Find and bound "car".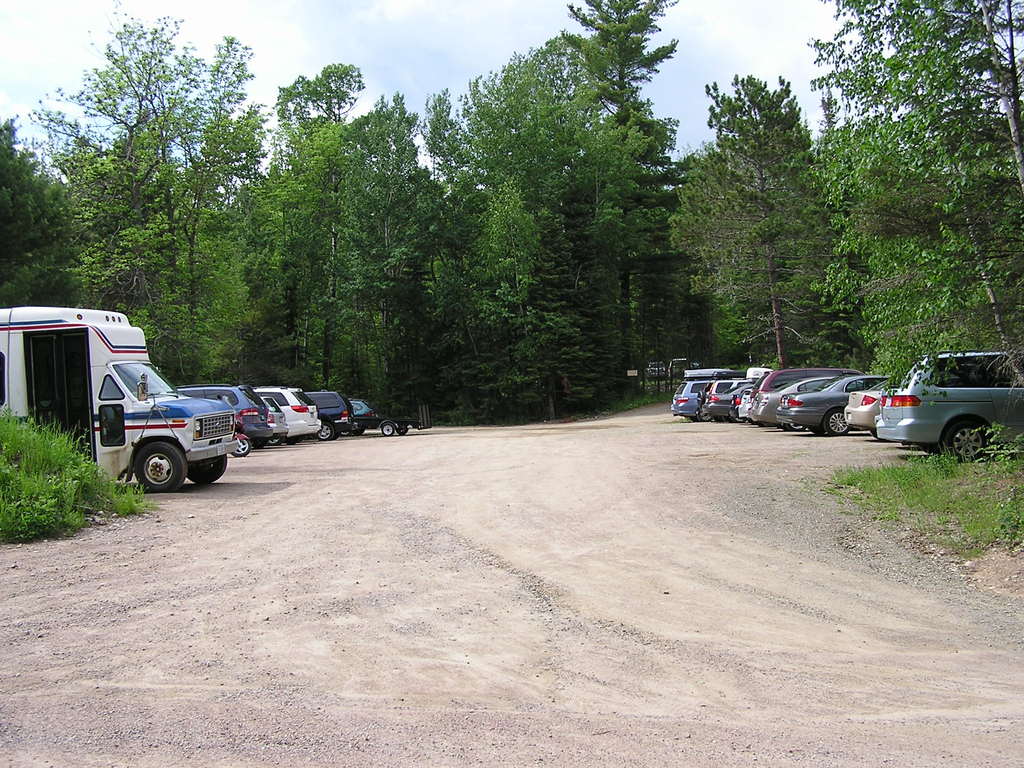
Bound: rect(644, 360, 668, 381).
